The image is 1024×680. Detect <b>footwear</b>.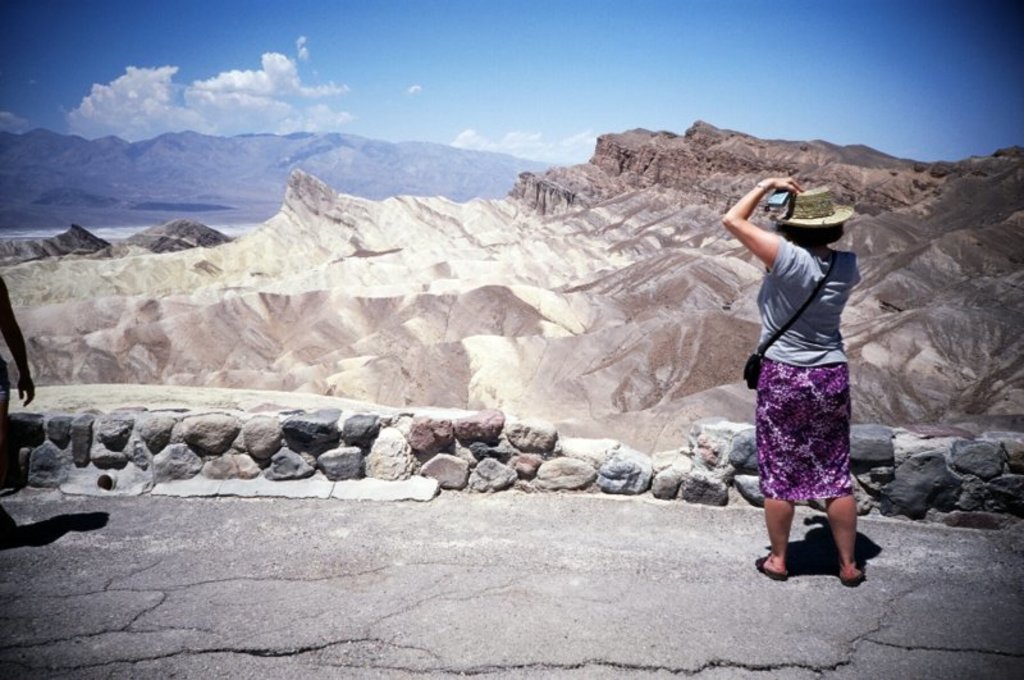
Detection: select_region(837, 563, 868, 584).
